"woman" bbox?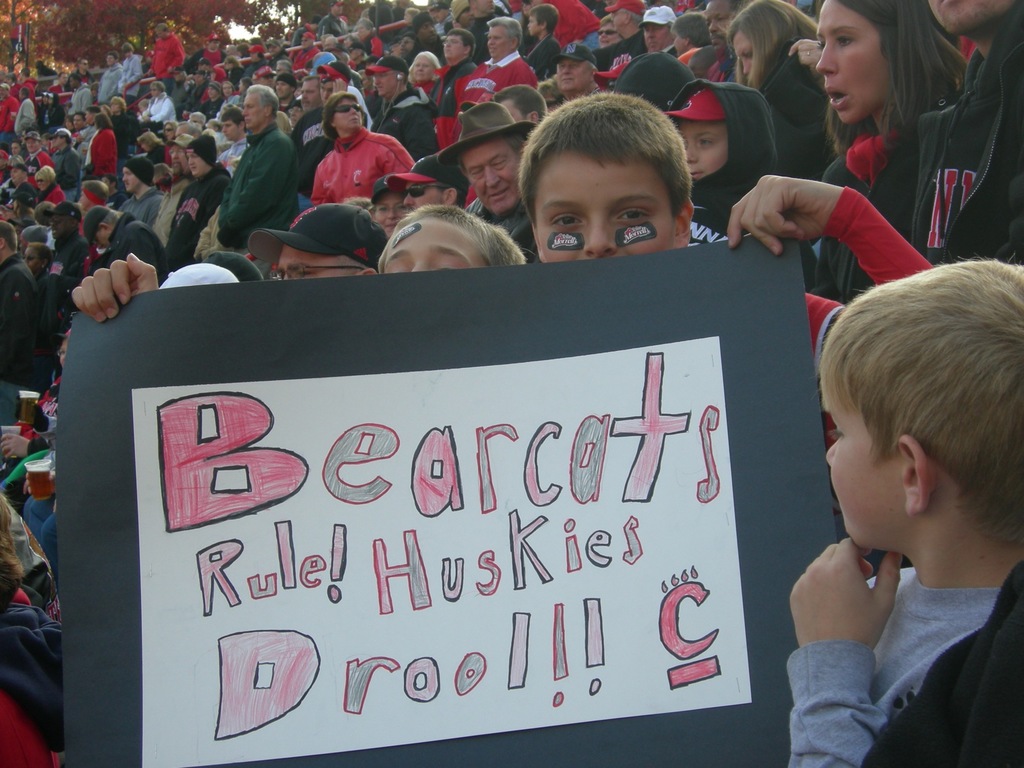
<bbox>115, 42, 143, 95</bbox>
